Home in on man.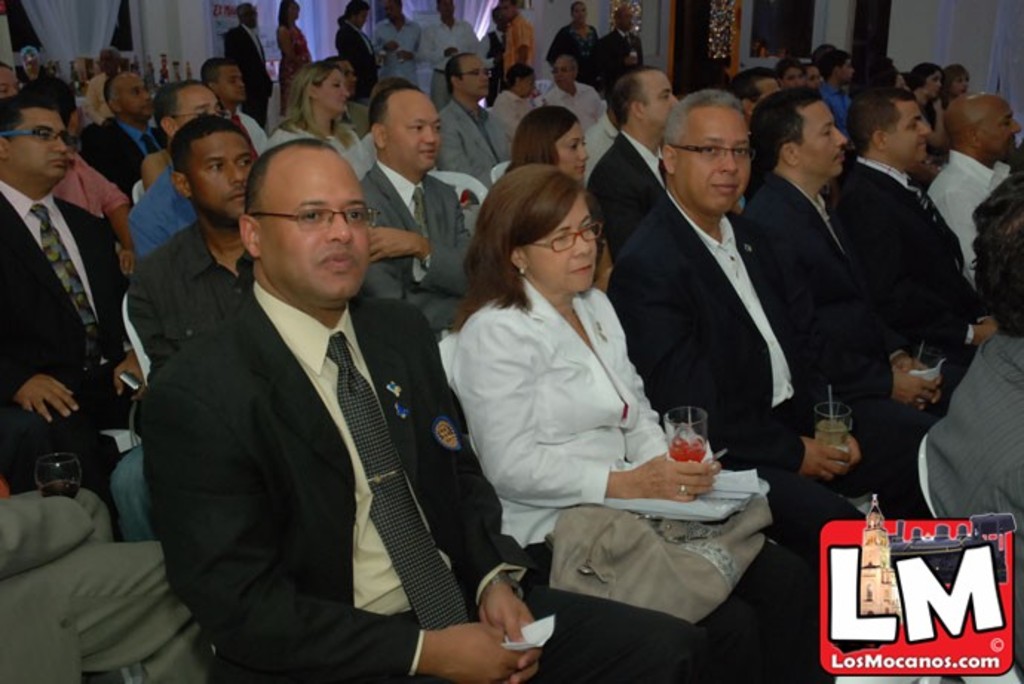
Homed in at rect(608, 62, 681, 224).
